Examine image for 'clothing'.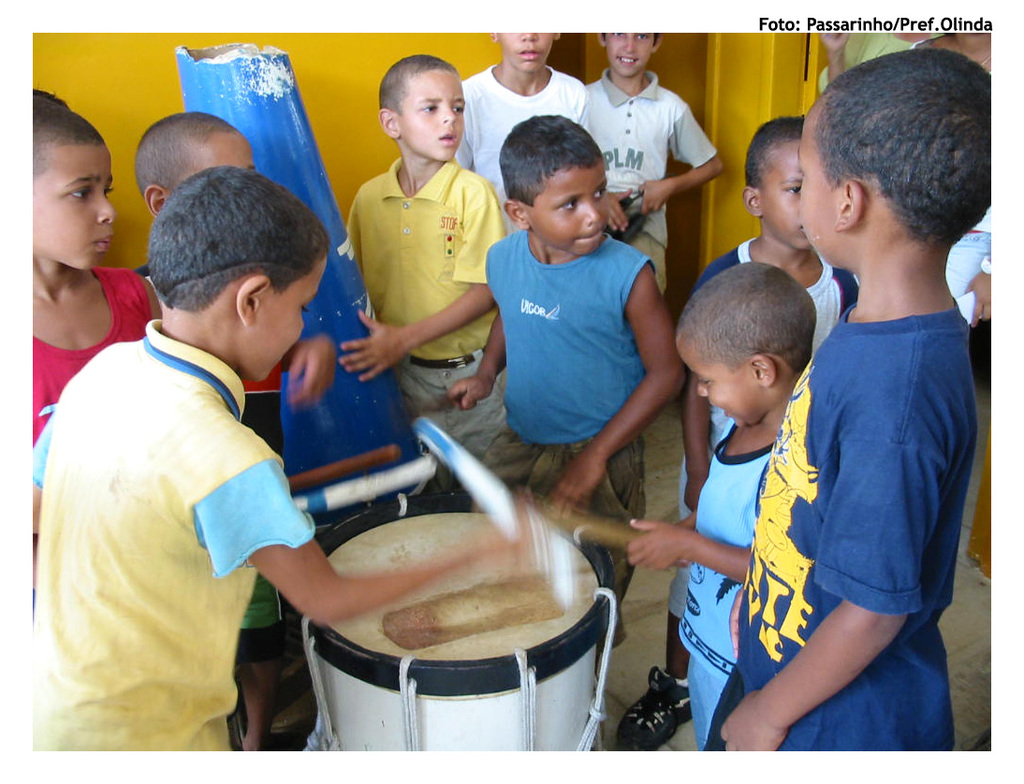
Examination result: select_region(471, 235, 660, 628).
